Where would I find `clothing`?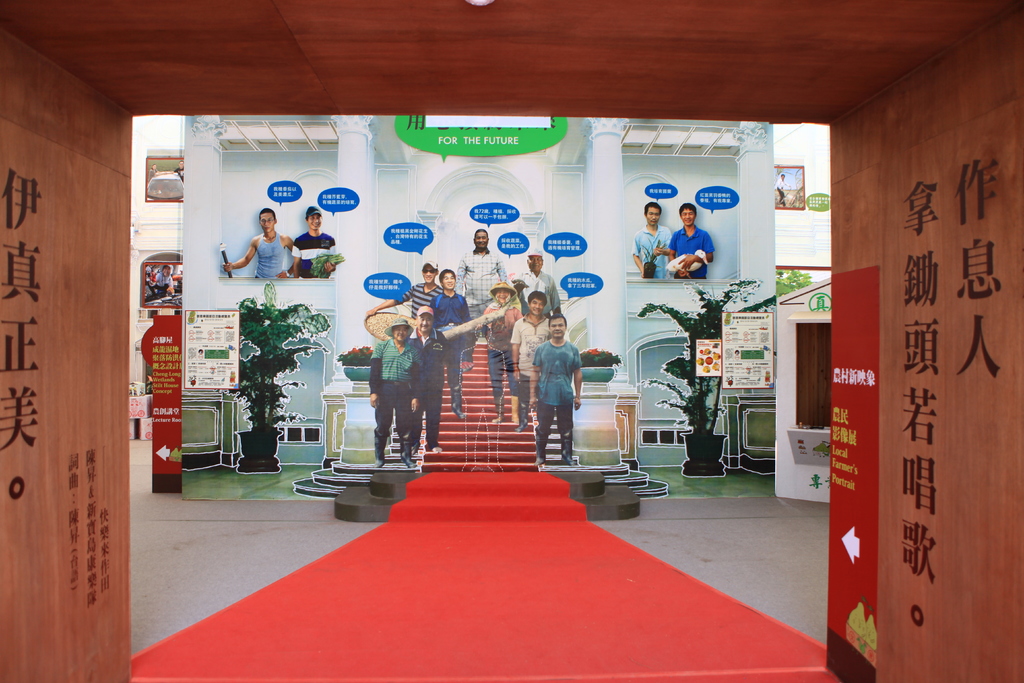
At (x1=534, y1=338, x2=582, y2=456).
